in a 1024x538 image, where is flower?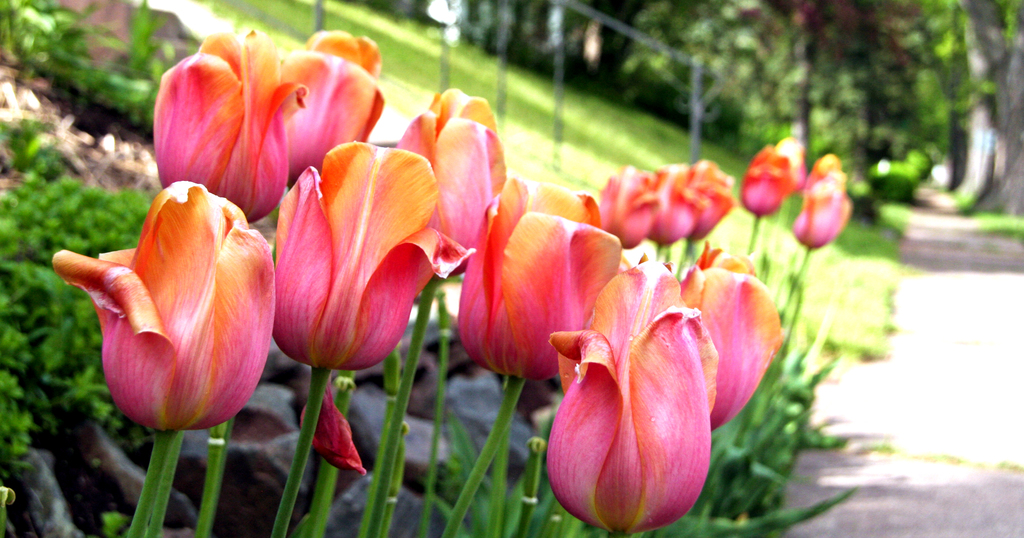
<region>682, 244, 780, 433</region>.
